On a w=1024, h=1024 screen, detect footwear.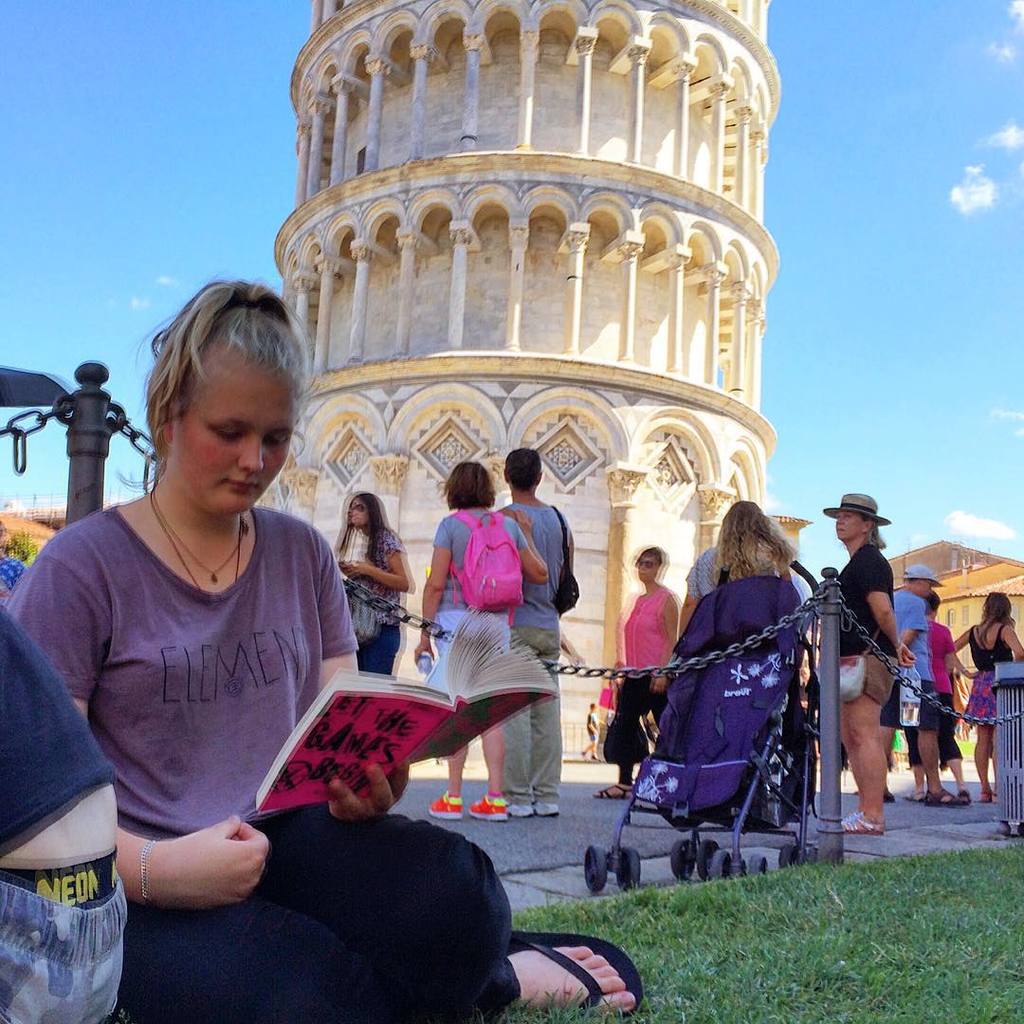
box=[500, 931, 643, 1013].
